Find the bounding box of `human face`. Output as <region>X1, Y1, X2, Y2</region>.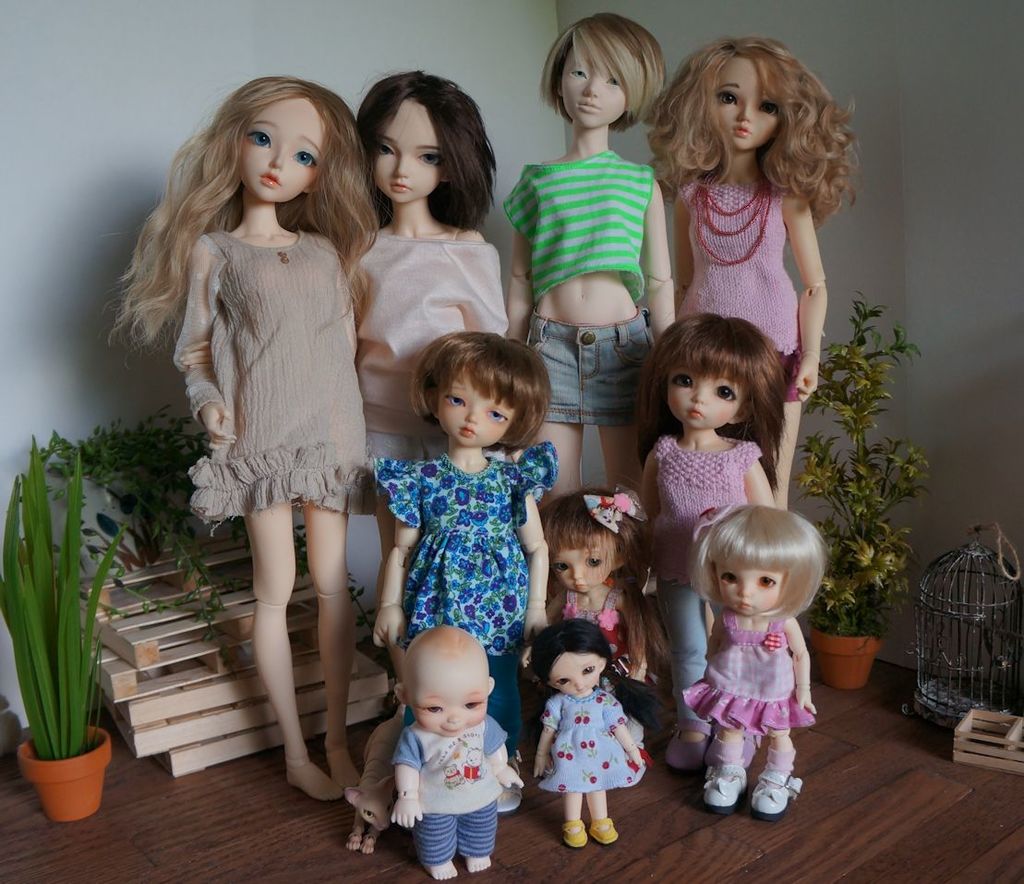
<region>552, 652, 598, 691</region>.
